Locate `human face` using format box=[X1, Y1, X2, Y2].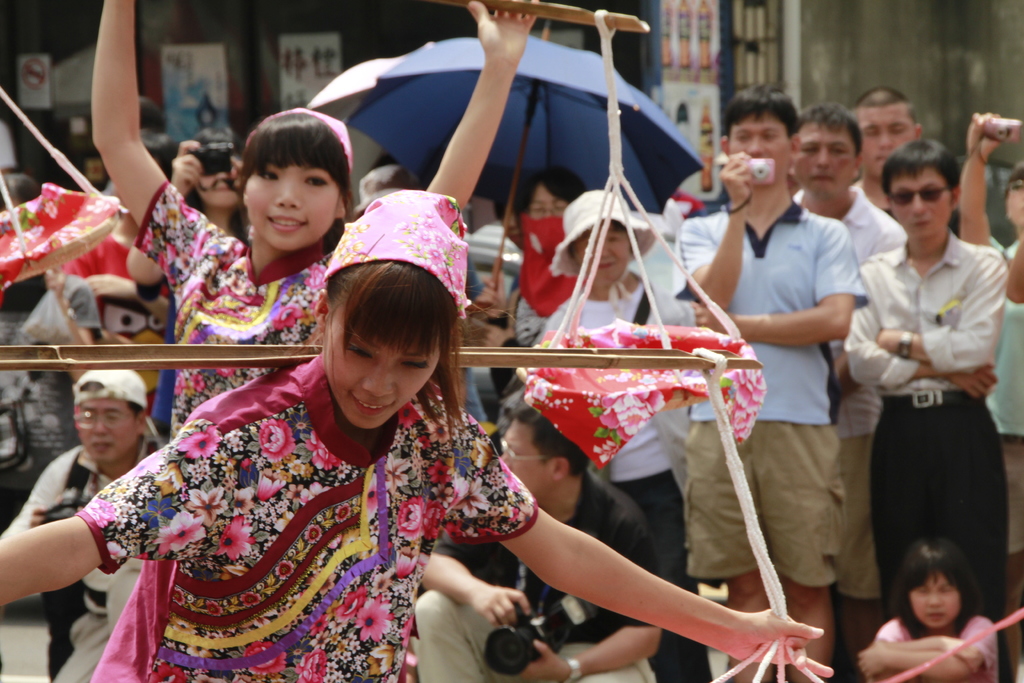
box=[731, 122, 792, 184].
